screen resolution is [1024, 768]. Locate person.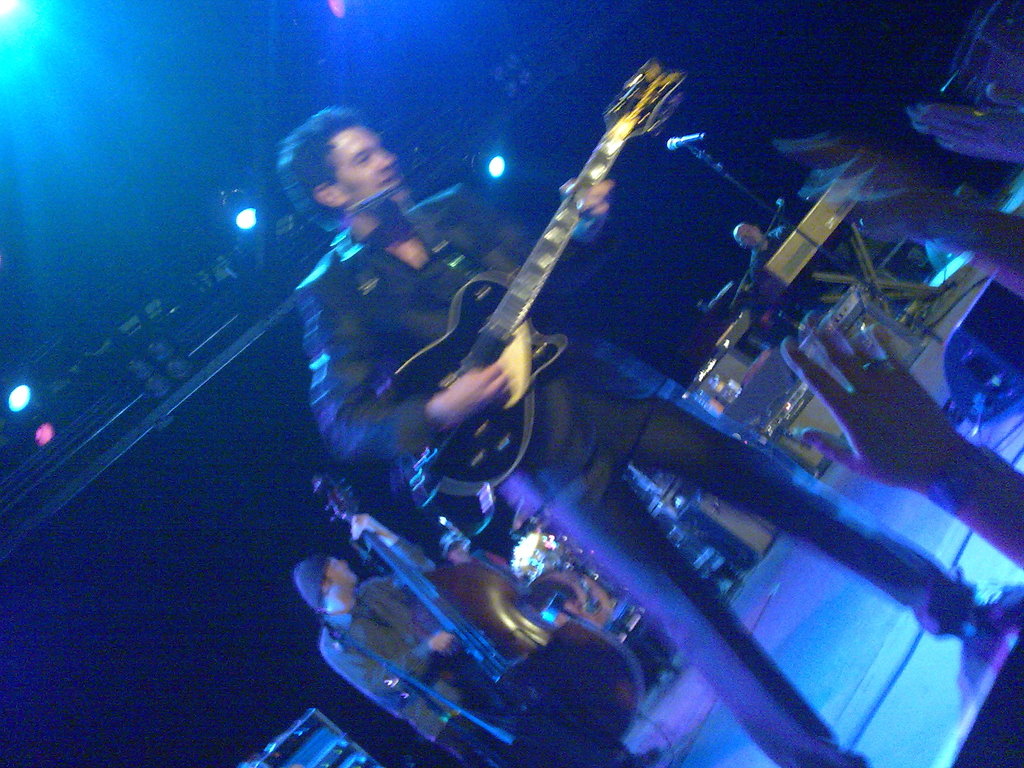
[left=892, top=98, right=1023, bottom=164].
